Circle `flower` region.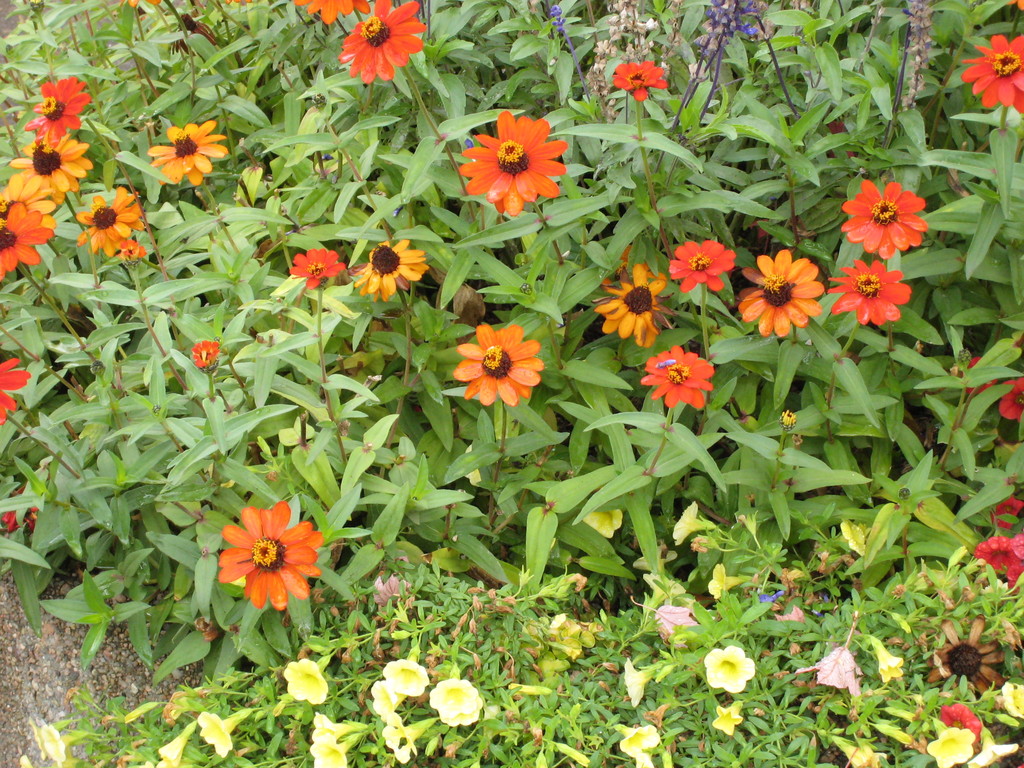
Region: {"x1": 335, "y1": 0, "x2": 427, "y2": 84}.
